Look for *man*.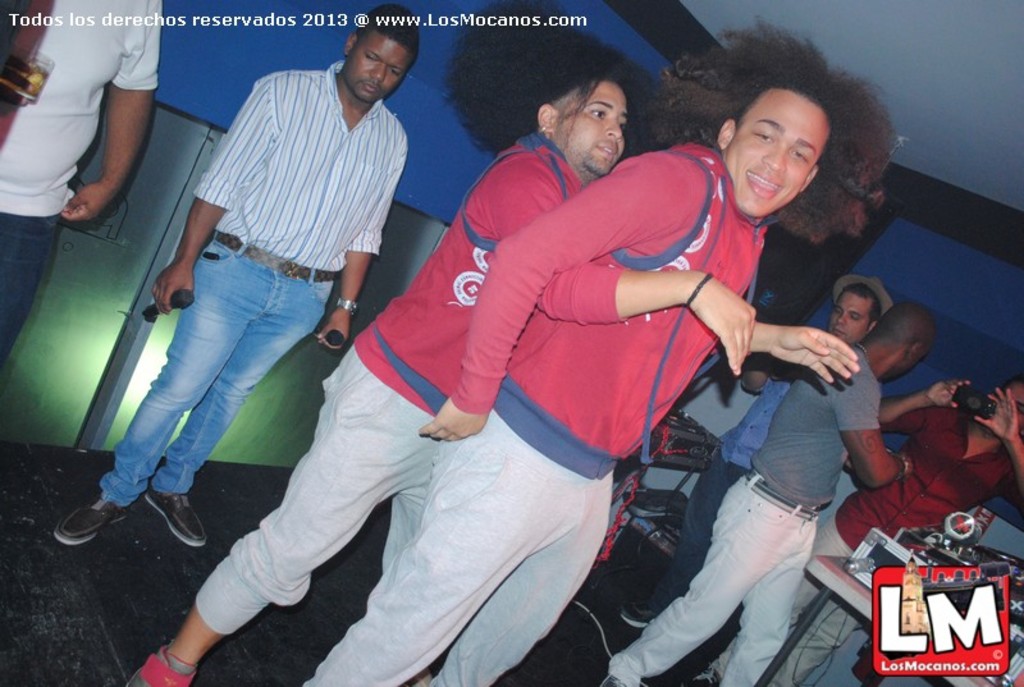
Found: box=[305, 12, 888, 686].
